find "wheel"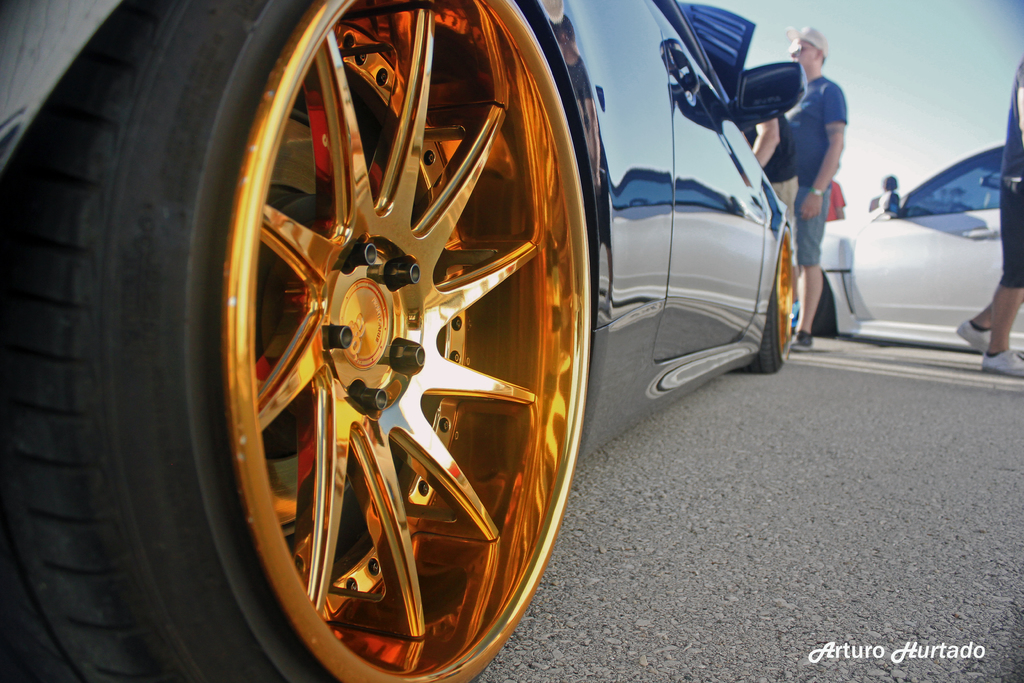
(x1=130, y1=23, x2=641, y2=636)
